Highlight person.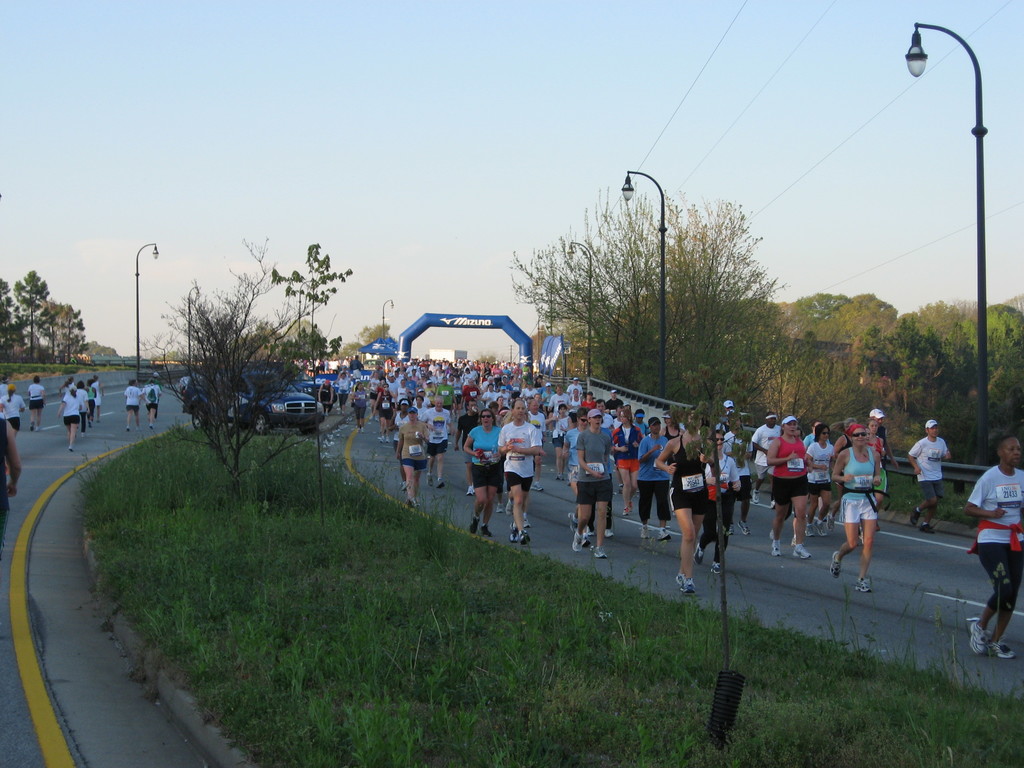
Highlighted region: 829/419/883/593.
